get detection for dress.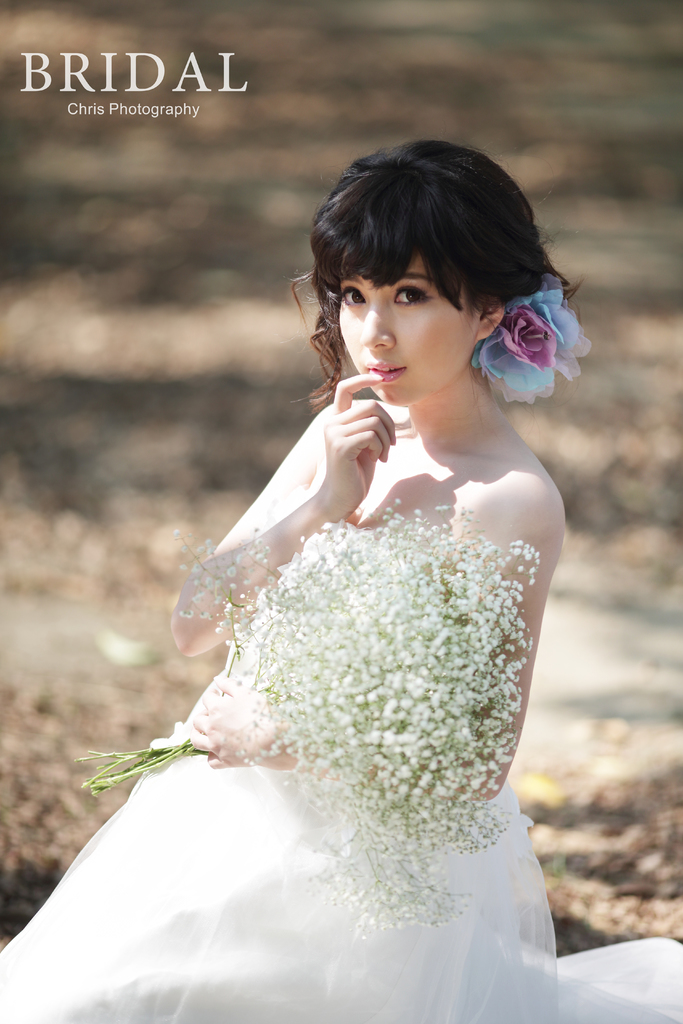
Detection: <bbox>0, 639, 603, 1023</bbox>.
